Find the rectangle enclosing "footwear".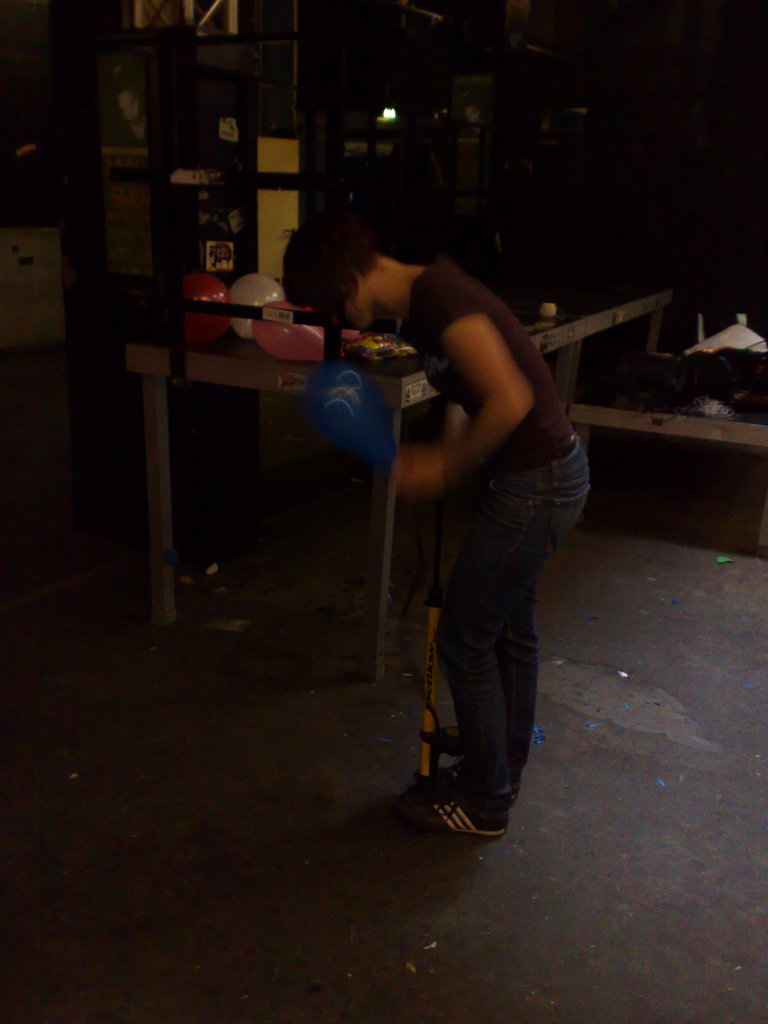
region(423, 742, 515, 840).
